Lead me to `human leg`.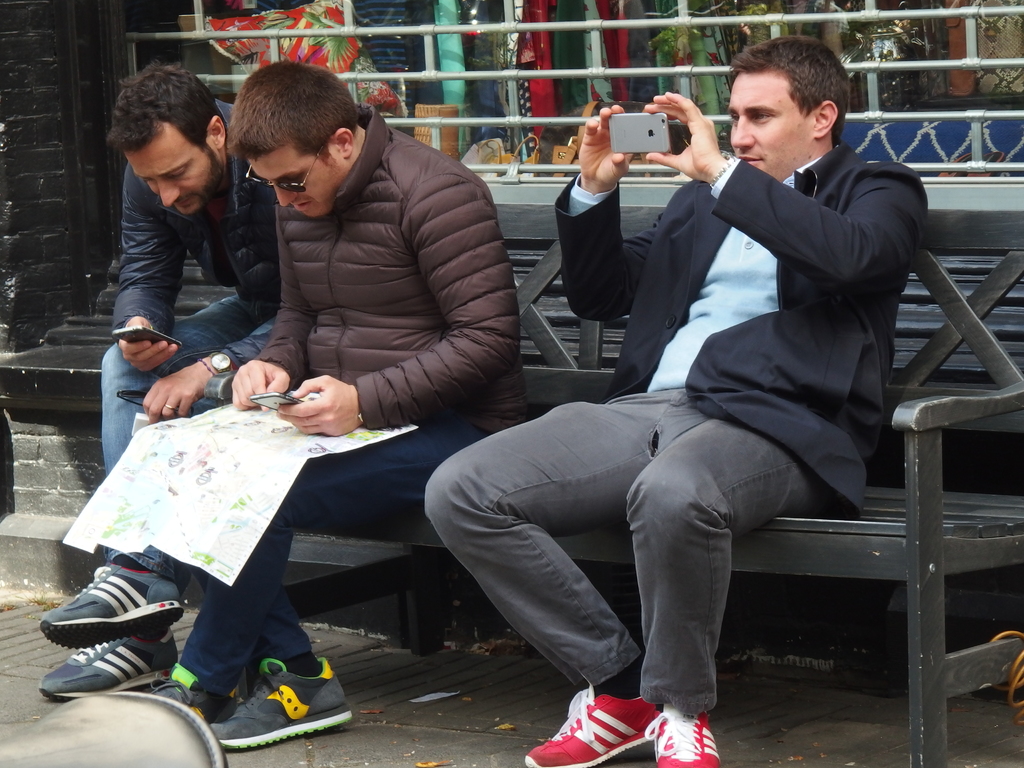
Lead to bbox(413, 399, 625, 767).
